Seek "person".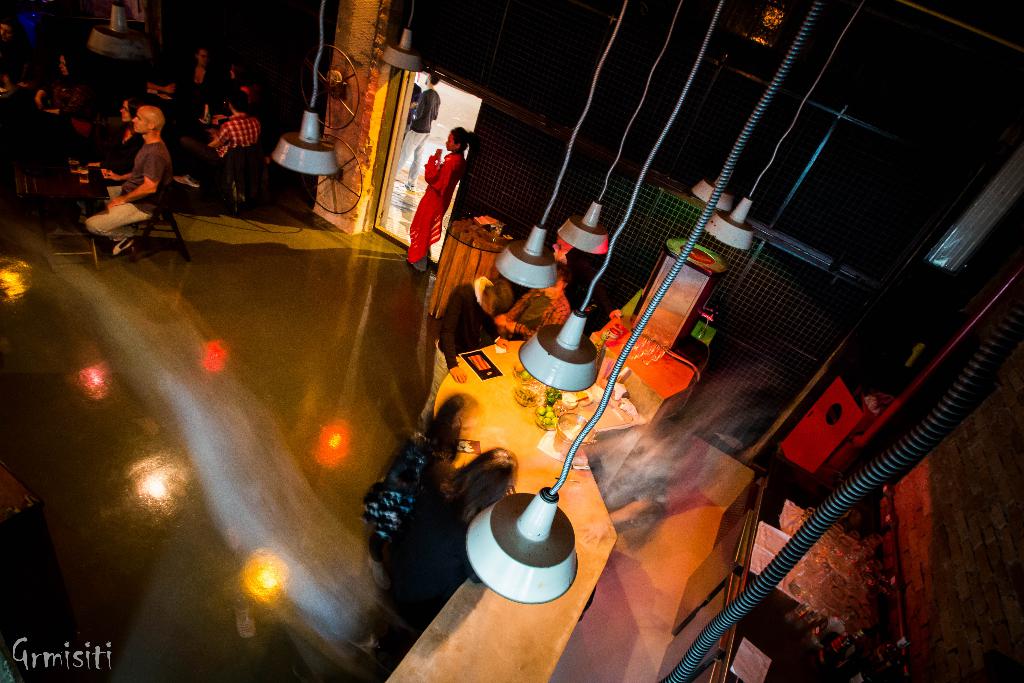
<region>401, 390, 483, 503</region>.
